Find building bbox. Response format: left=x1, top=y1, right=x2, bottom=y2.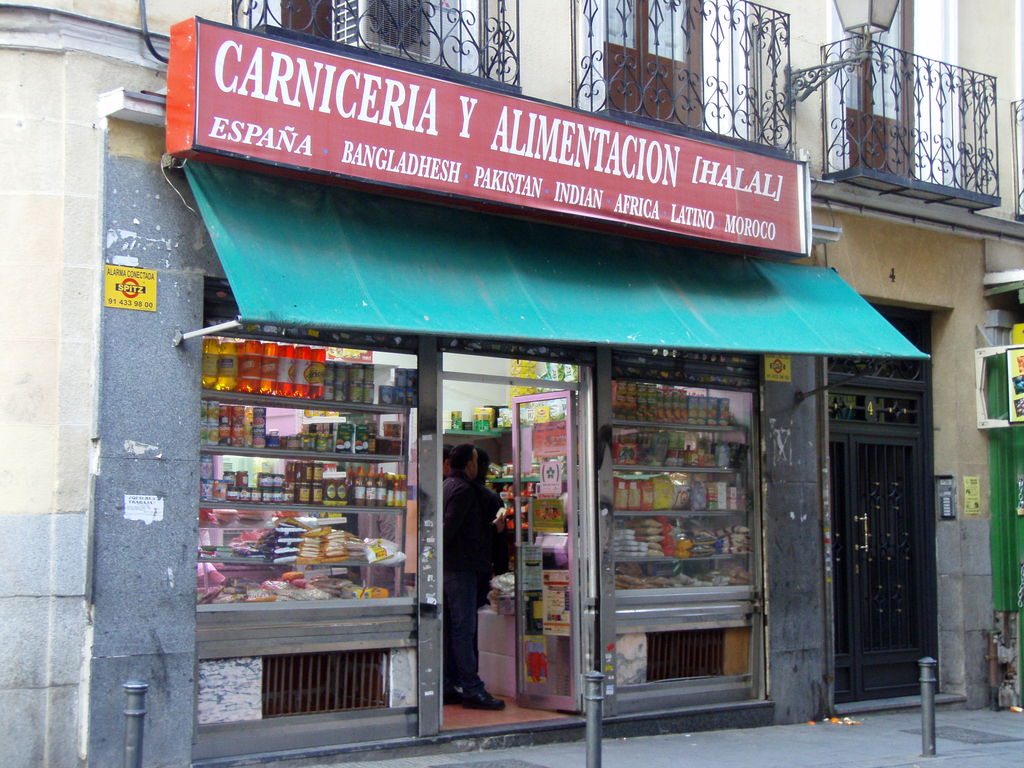
left=0, top=0, right=1023, bottom=765.
